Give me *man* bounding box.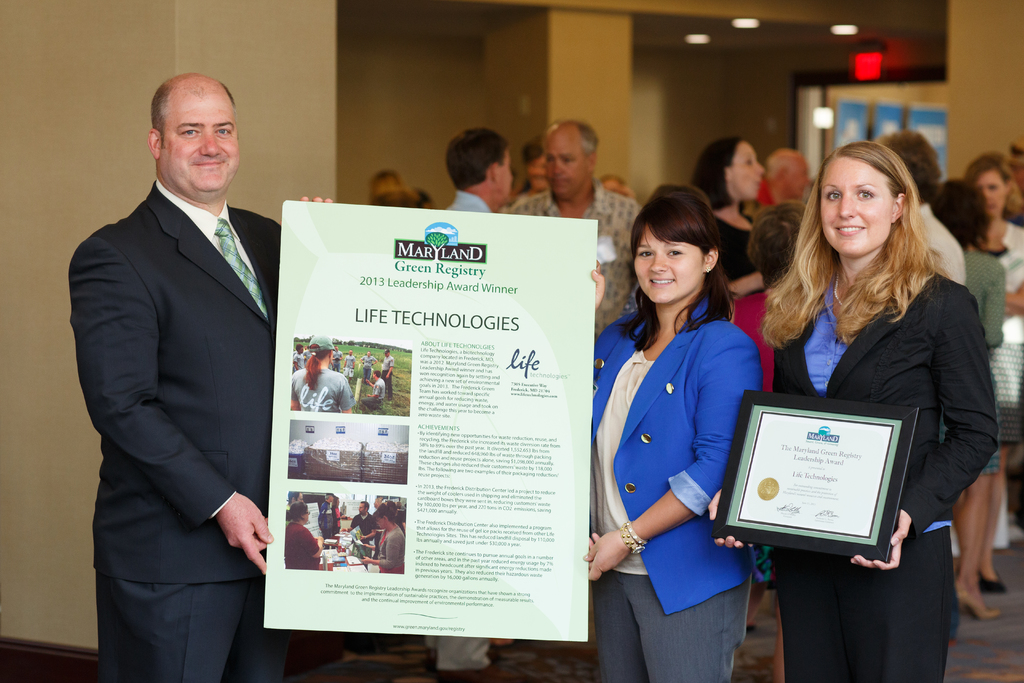
(499,115,643,347).
